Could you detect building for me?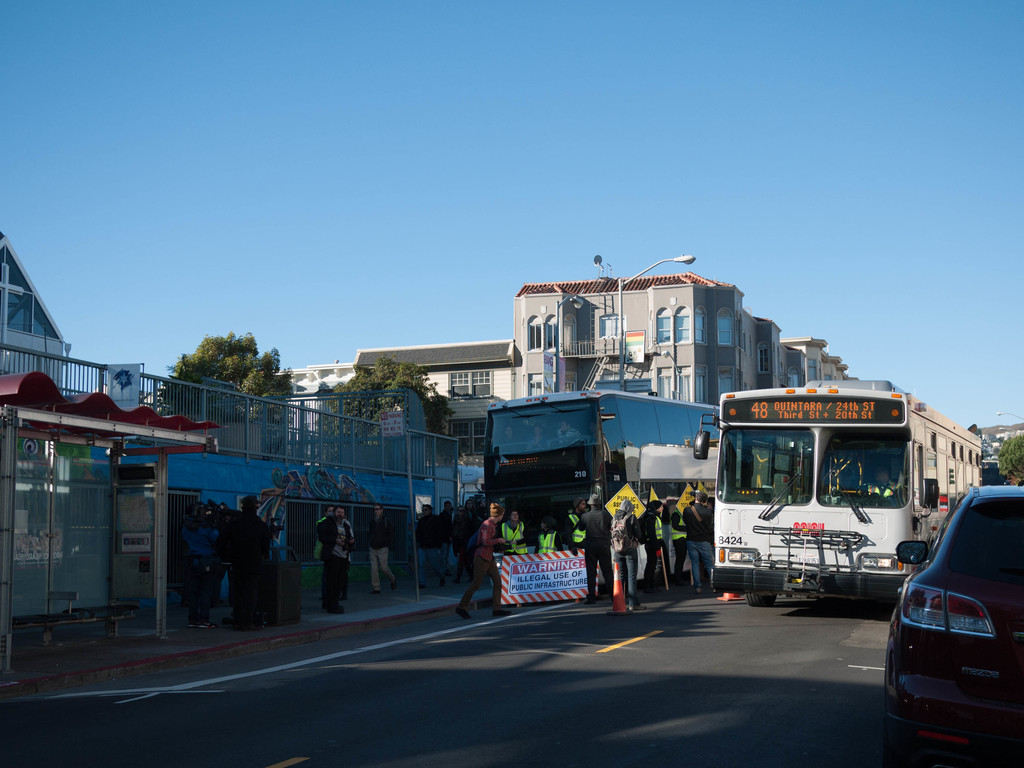
Detection result: 0, 227, 77, 565.
